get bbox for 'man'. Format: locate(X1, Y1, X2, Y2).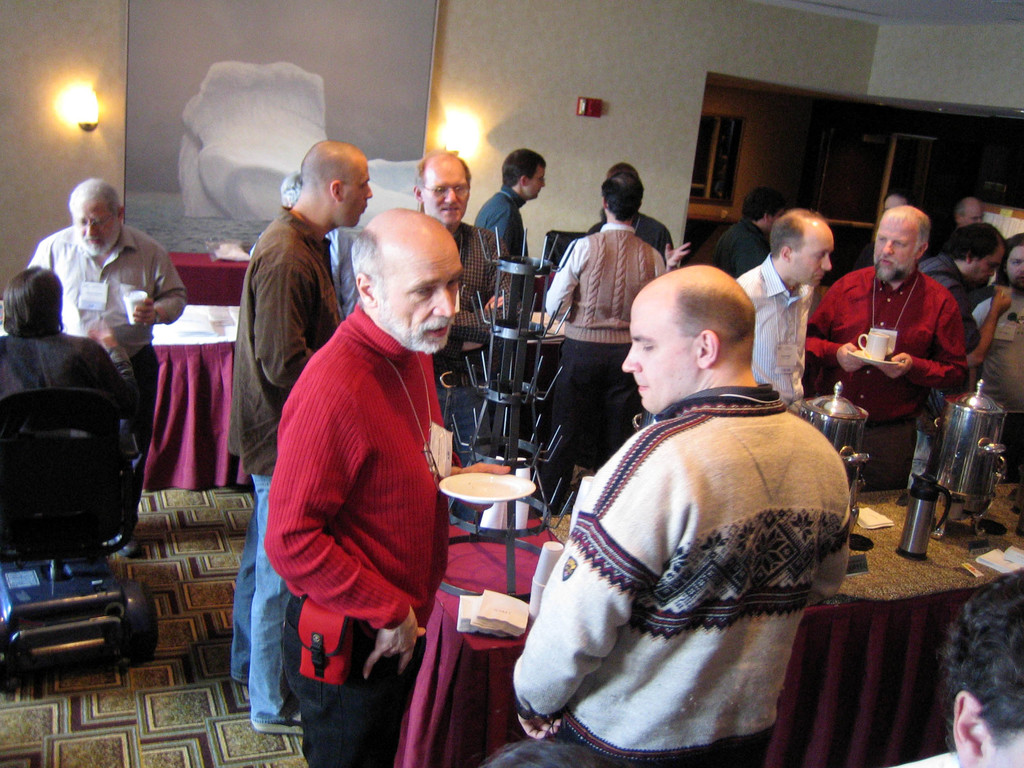
locate(483, 264, 854, 767).
